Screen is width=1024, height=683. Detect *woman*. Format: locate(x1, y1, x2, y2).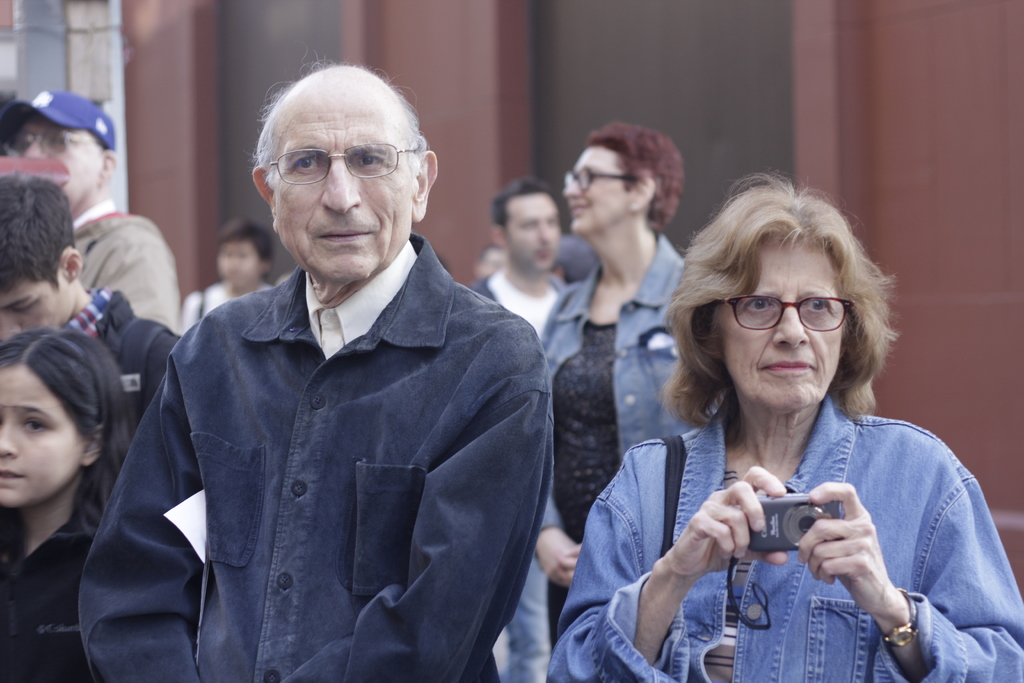
locate(179, 212, 273, 333).
